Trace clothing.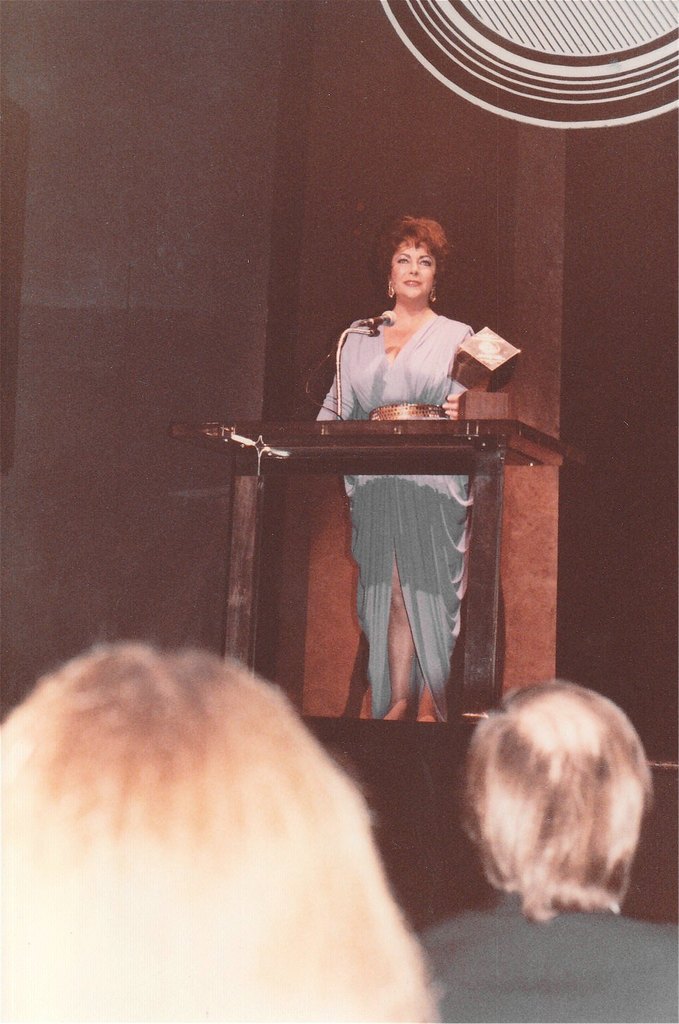
Traced to bbox=(315, 311, 474, 723).
